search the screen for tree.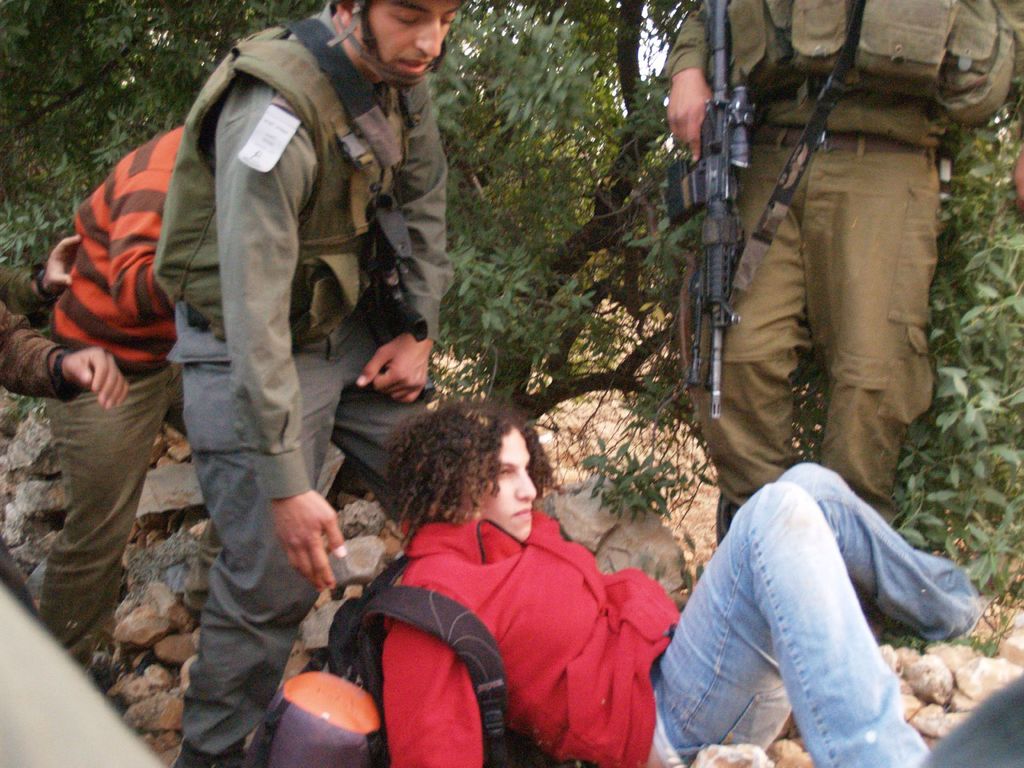
Found at <bbox>418, 1, 694, 392</bbox>.
